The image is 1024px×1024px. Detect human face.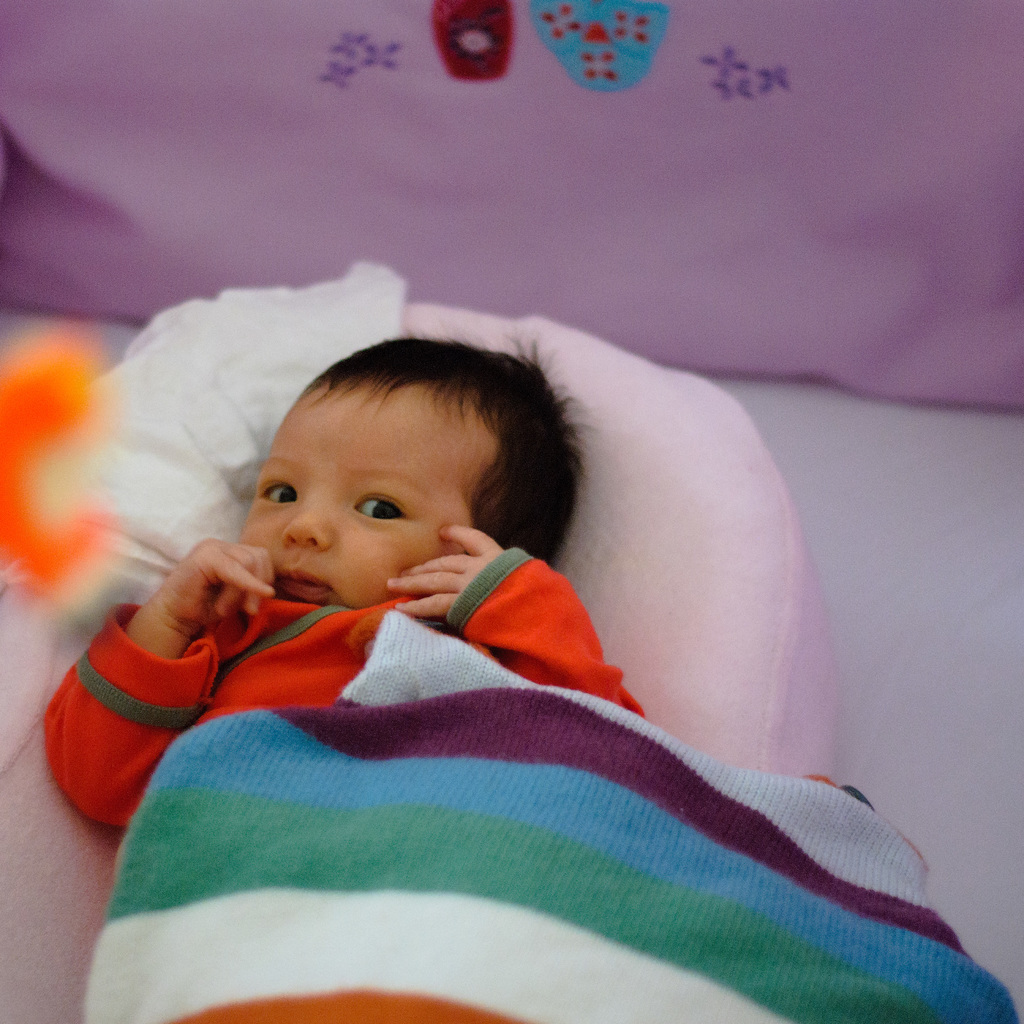
Detection: bbox(228, 365, 536, 637).
